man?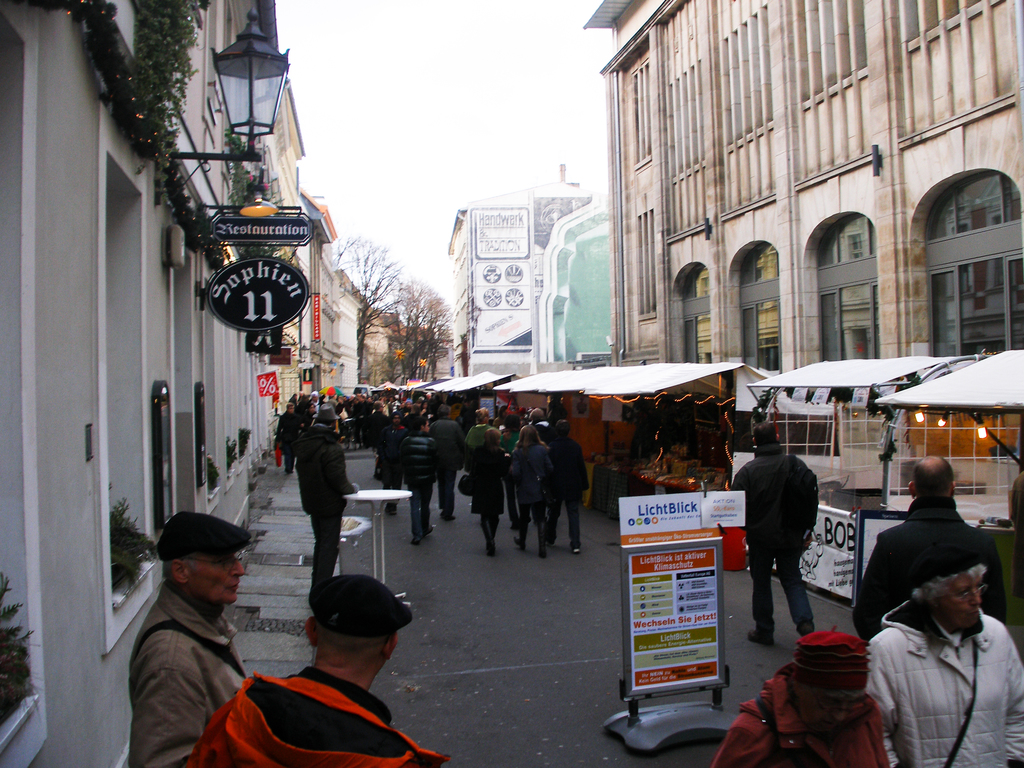
<box>864,540,1023,767</box>
